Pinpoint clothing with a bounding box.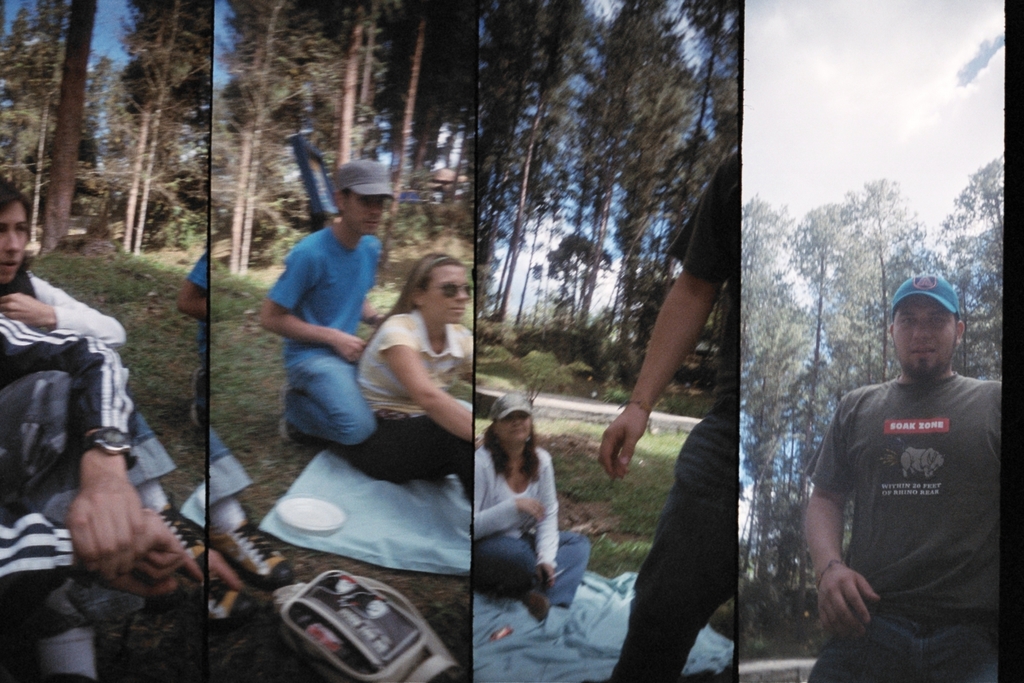
<bbox>210, 420, 253, 540</bbox>.
